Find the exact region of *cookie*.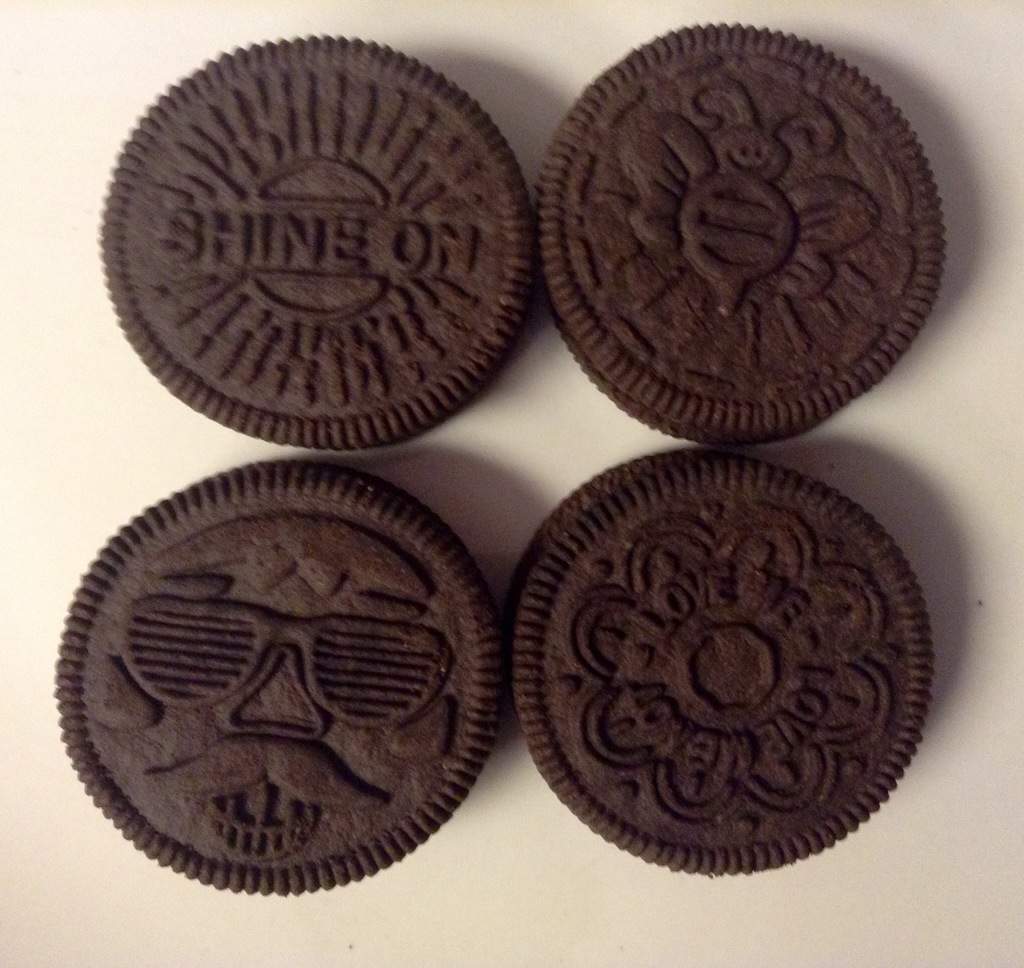
Exact region: rect(534, 26, 958, 470).
